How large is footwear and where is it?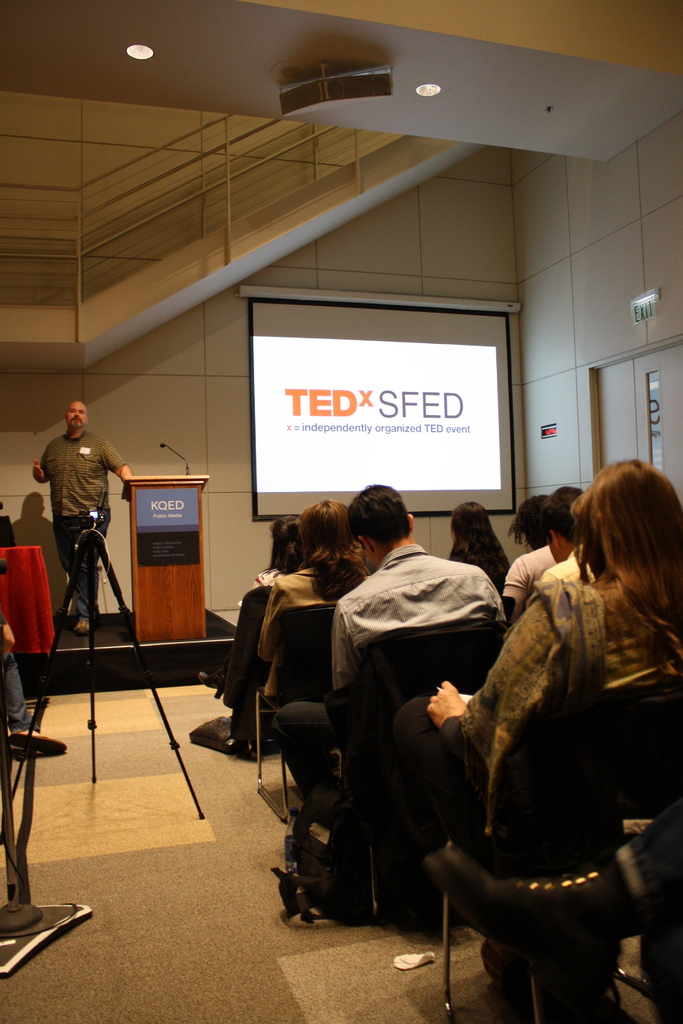
Bounding box: crop(76, 622, 91, 640).
